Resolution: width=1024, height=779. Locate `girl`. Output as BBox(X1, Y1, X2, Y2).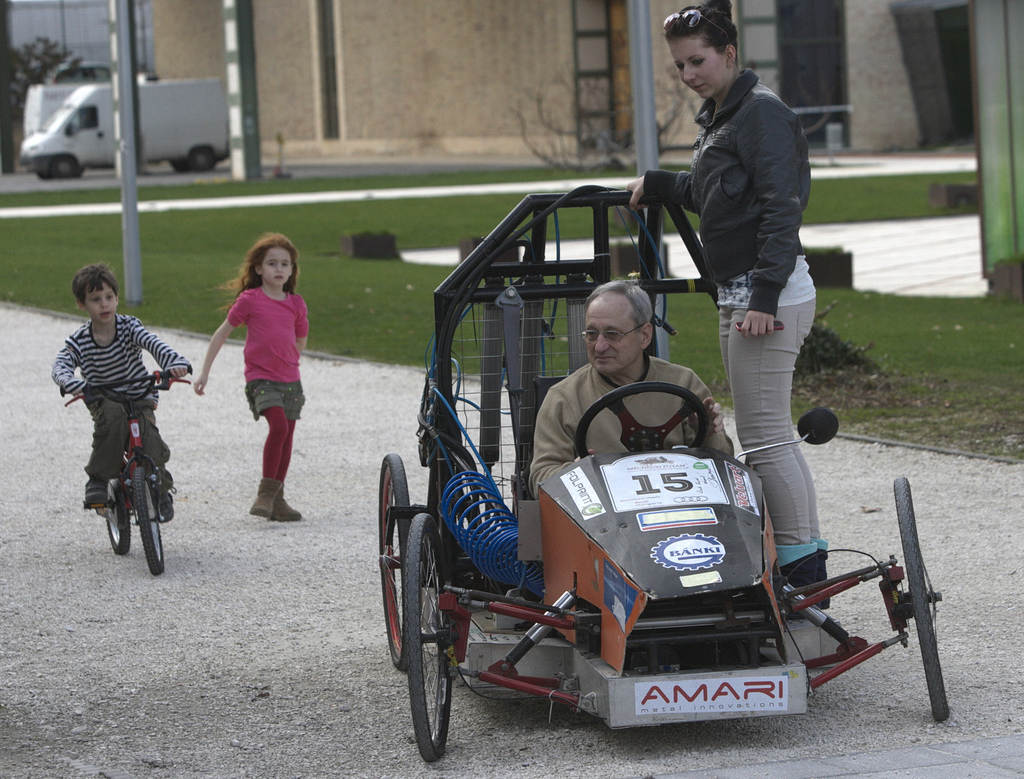
BBox(49, 266, 188, 500).
